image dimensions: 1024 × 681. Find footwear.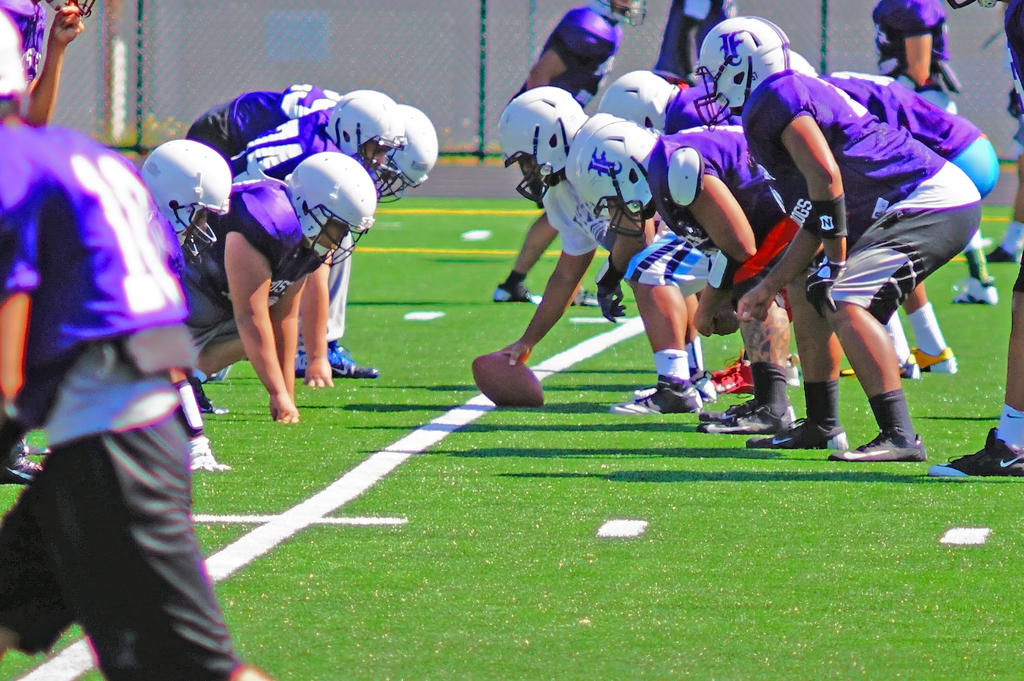
(950, 277, 1000, 305).
